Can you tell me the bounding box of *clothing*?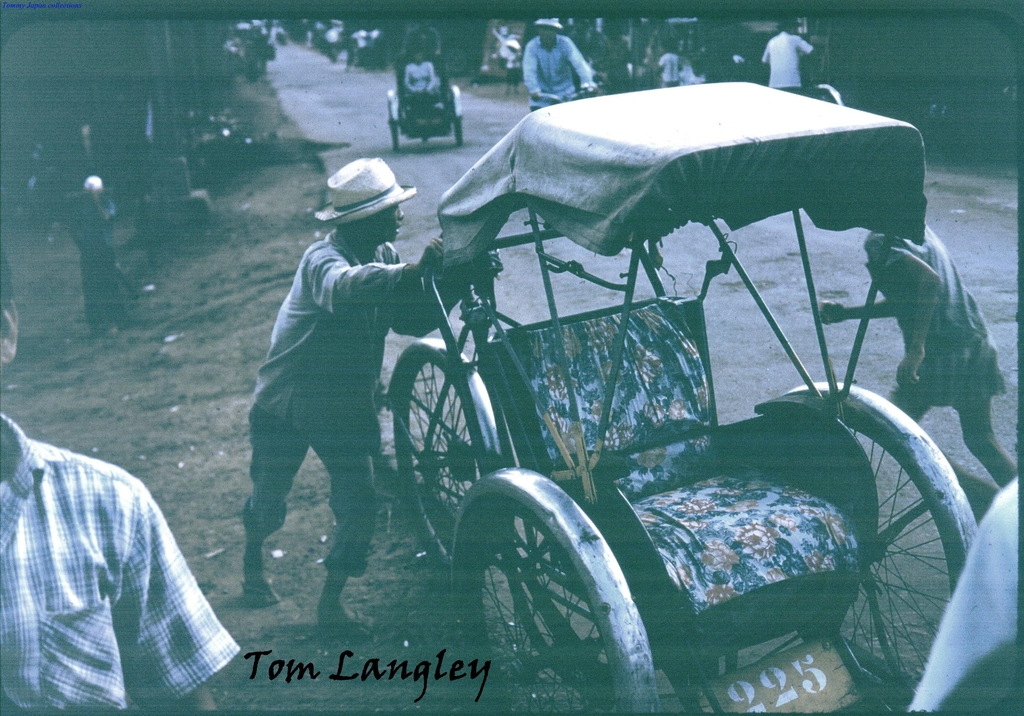
box(517, 33, 588, 113).
